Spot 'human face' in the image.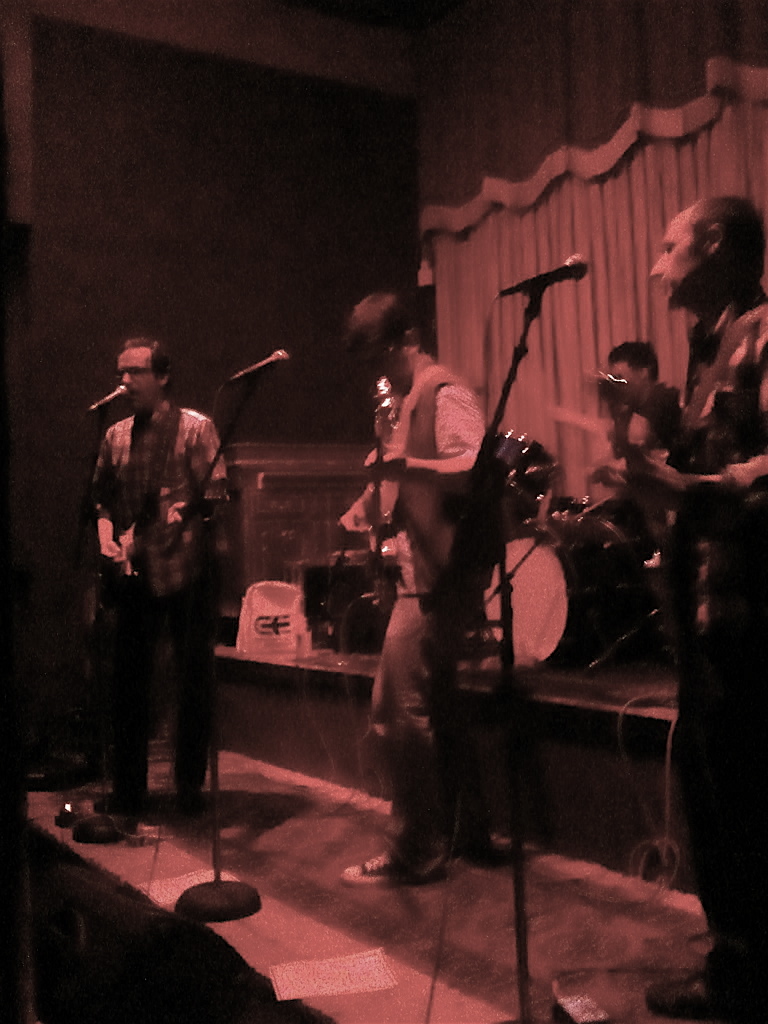
'human face' found at pyautogui.locateOnScreen(642, 199, 715, 311).
